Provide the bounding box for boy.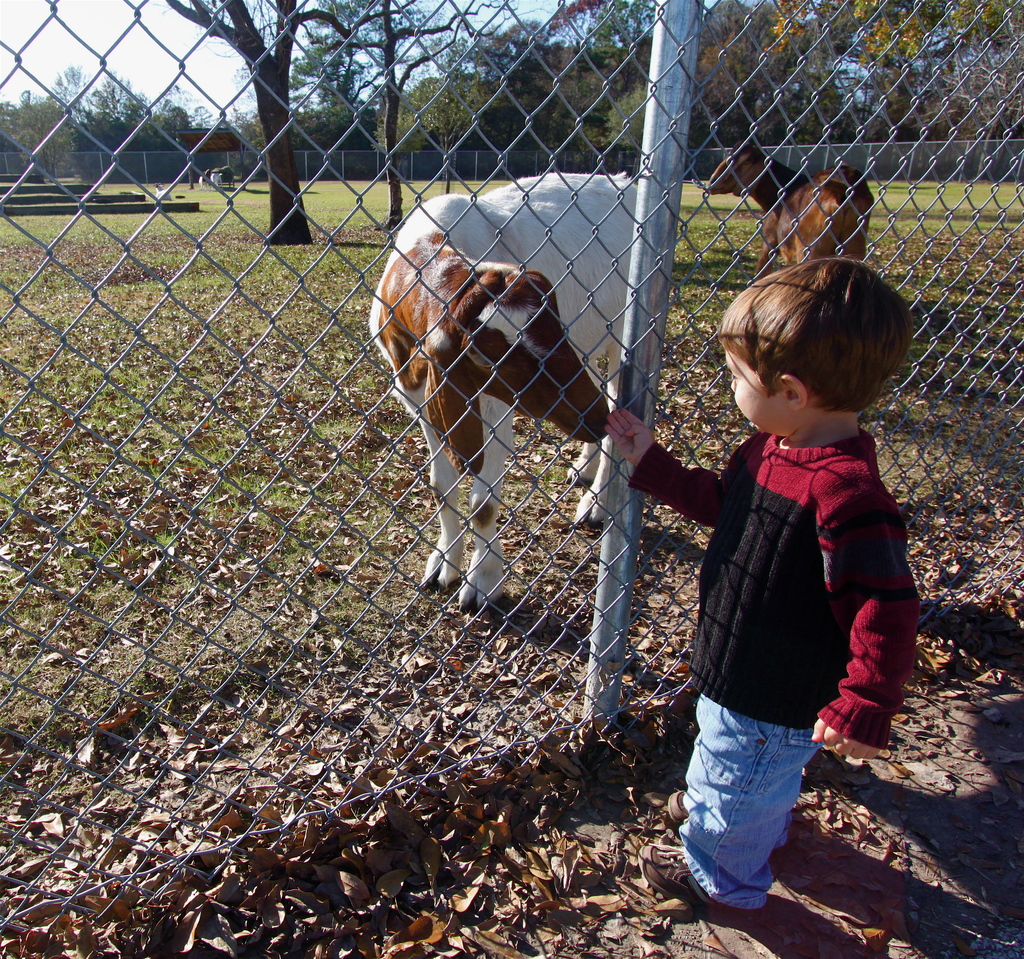
[left=600, top=256, right=925, bottom=914].
